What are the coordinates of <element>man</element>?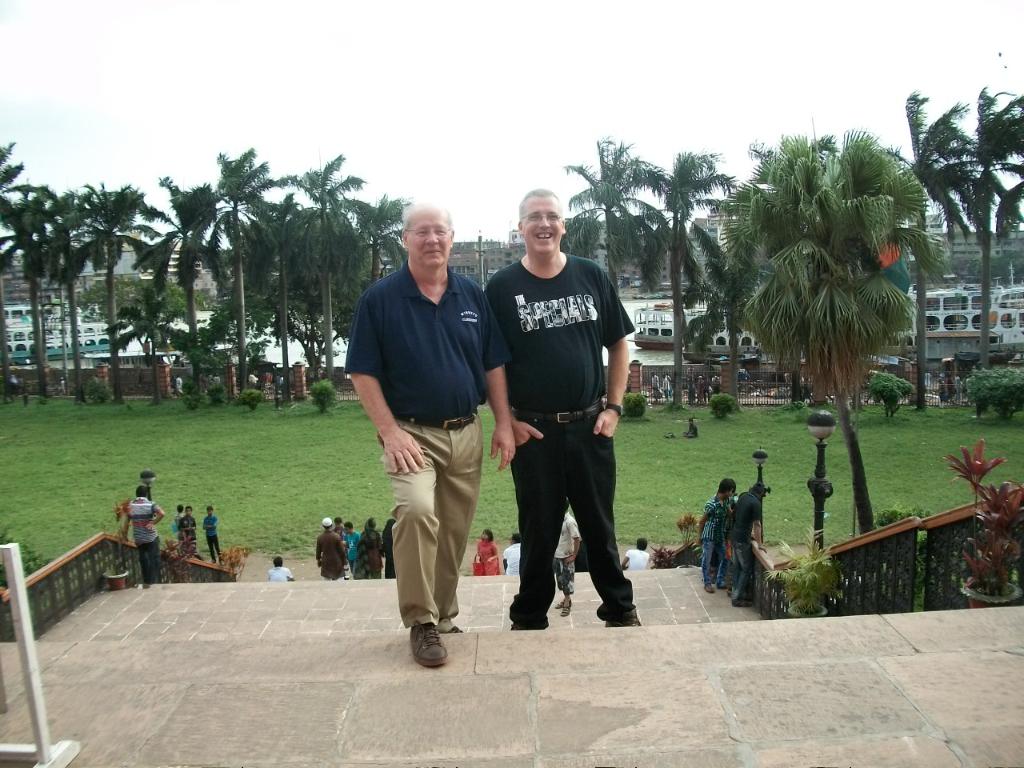
pyautogui.locateOnScreen(698, 374, 710, 406).
